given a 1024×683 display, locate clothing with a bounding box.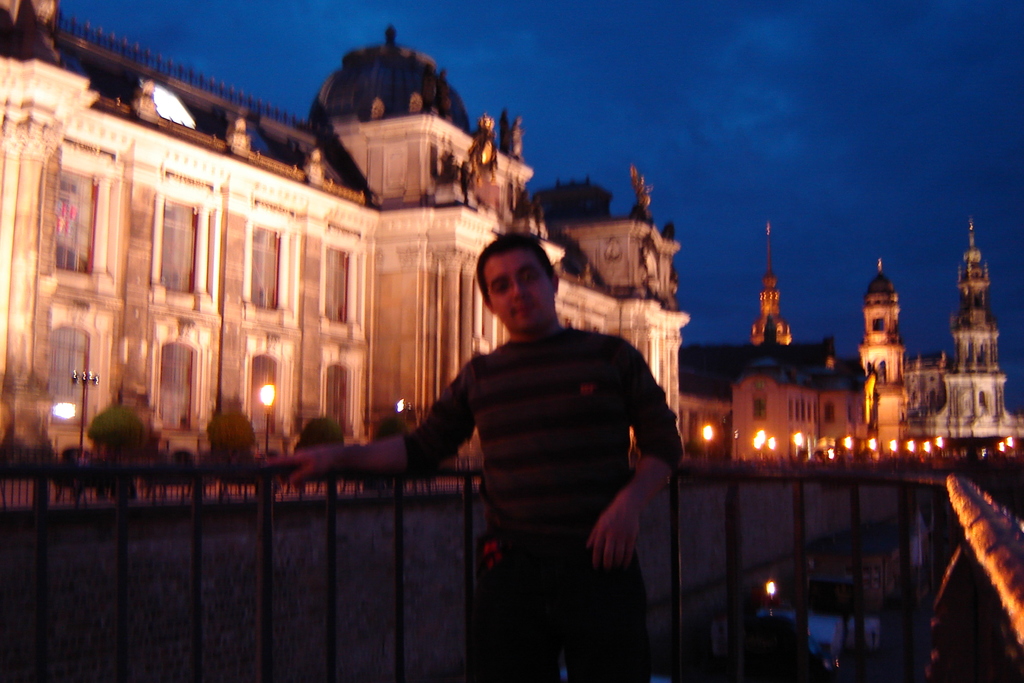
Located: select_region(402, 321, 673, 677).
